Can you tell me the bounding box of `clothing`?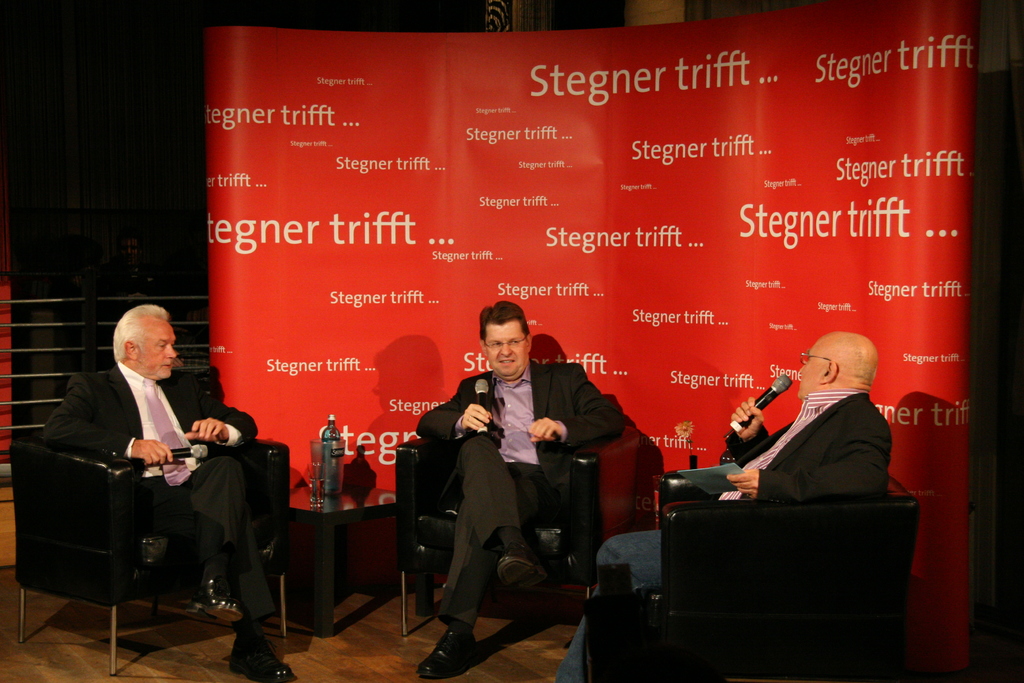
556/386/879/682.
